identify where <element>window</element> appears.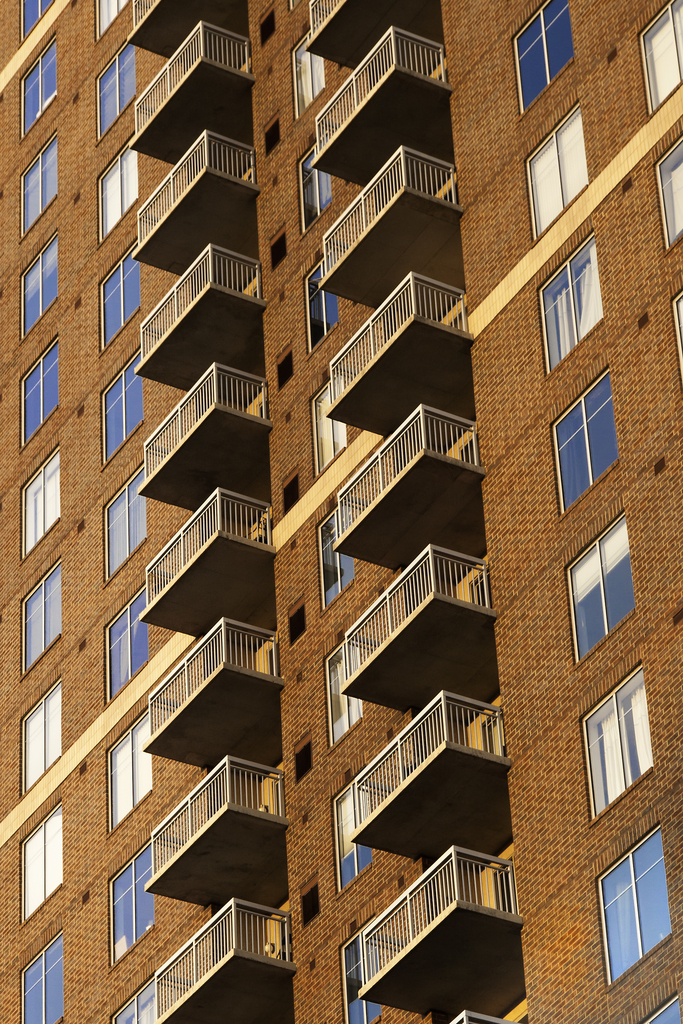
Appears at crop(20, 331, 59, 449).
